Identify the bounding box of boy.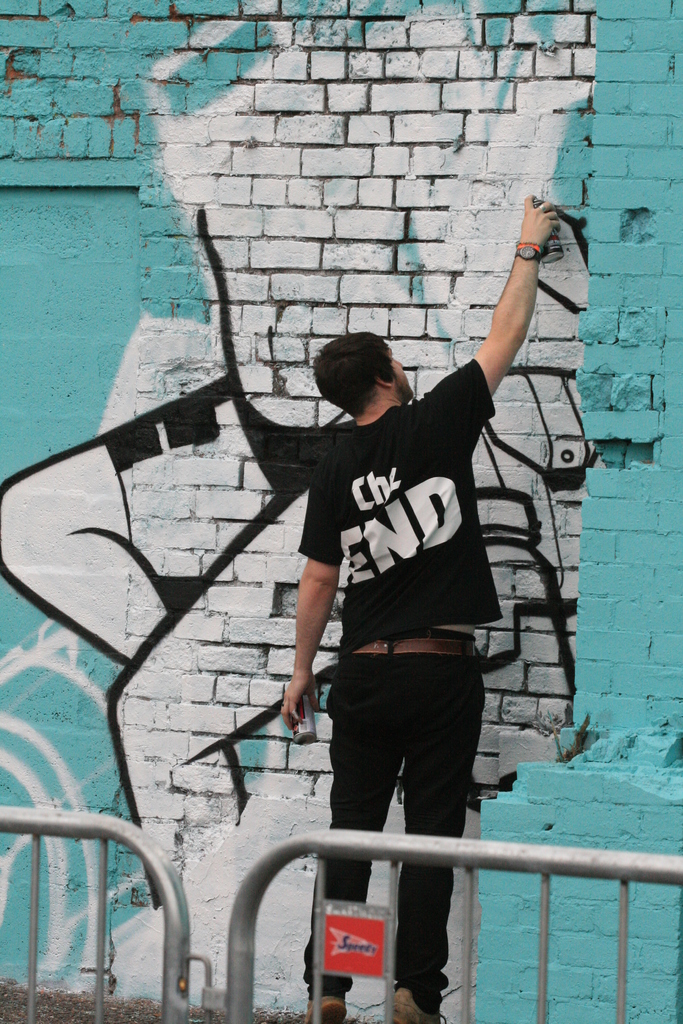
box=[272, 198, 564, 1023].
